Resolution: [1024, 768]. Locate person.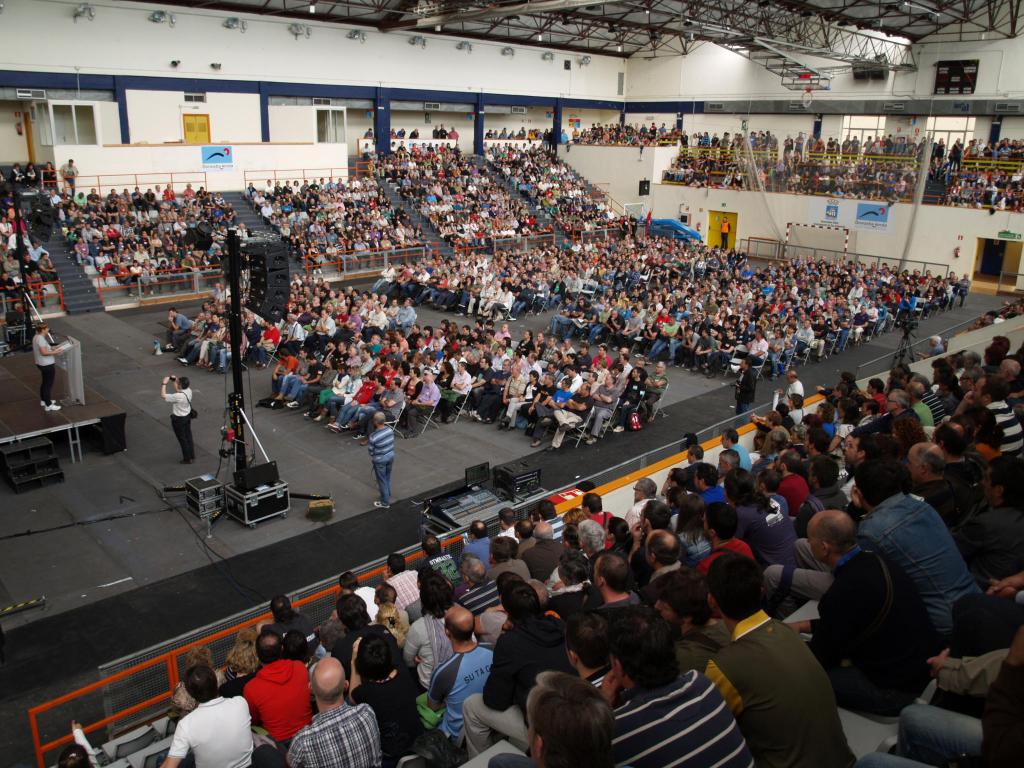
locate(776, 367, 810, 408).
